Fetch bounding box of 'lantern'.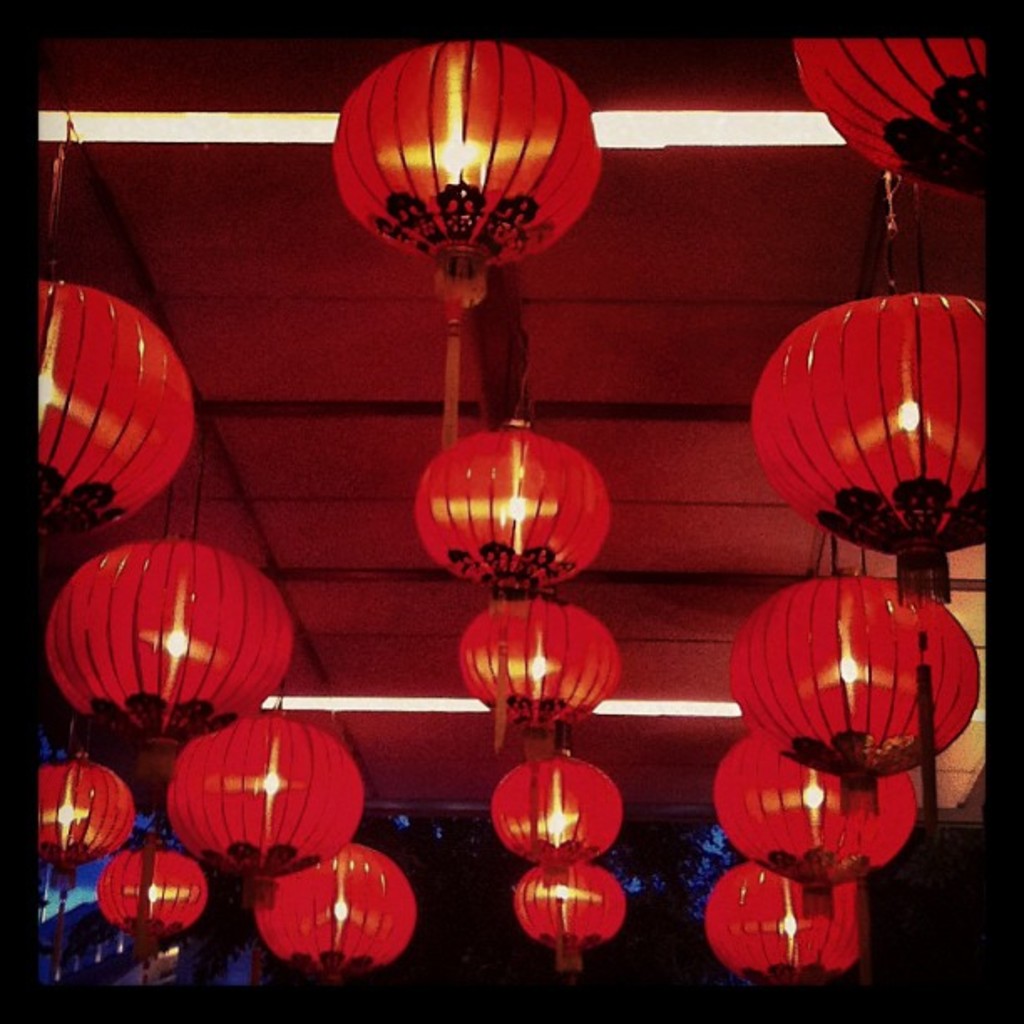
Bbox: <box>704,858,858,999</box>.
